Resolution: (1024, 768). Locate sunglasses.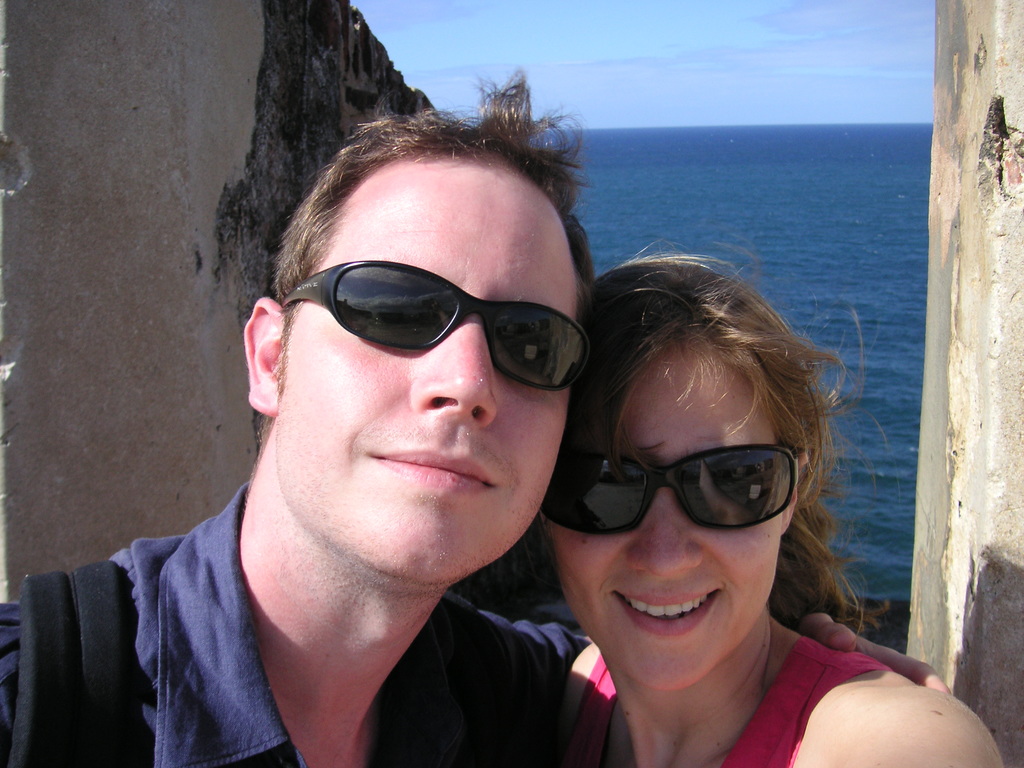
rect(545, 444, 806, 543).
